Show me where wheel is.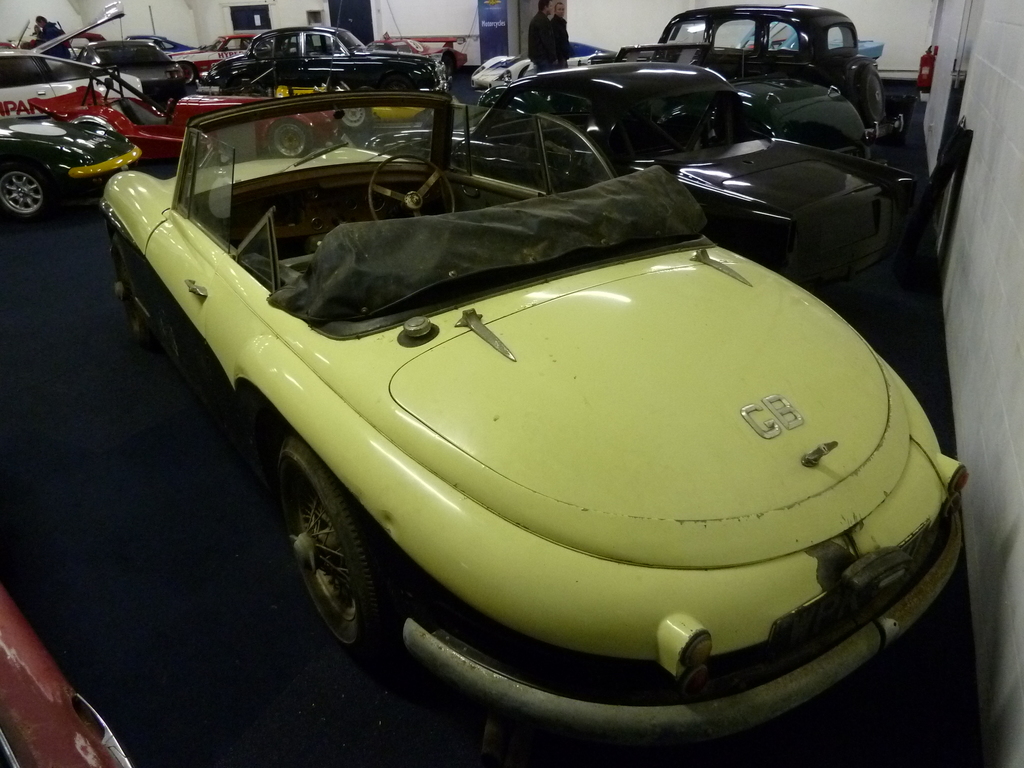
wheel is at (x1=267, y1=120, x2=316, y2=159).
